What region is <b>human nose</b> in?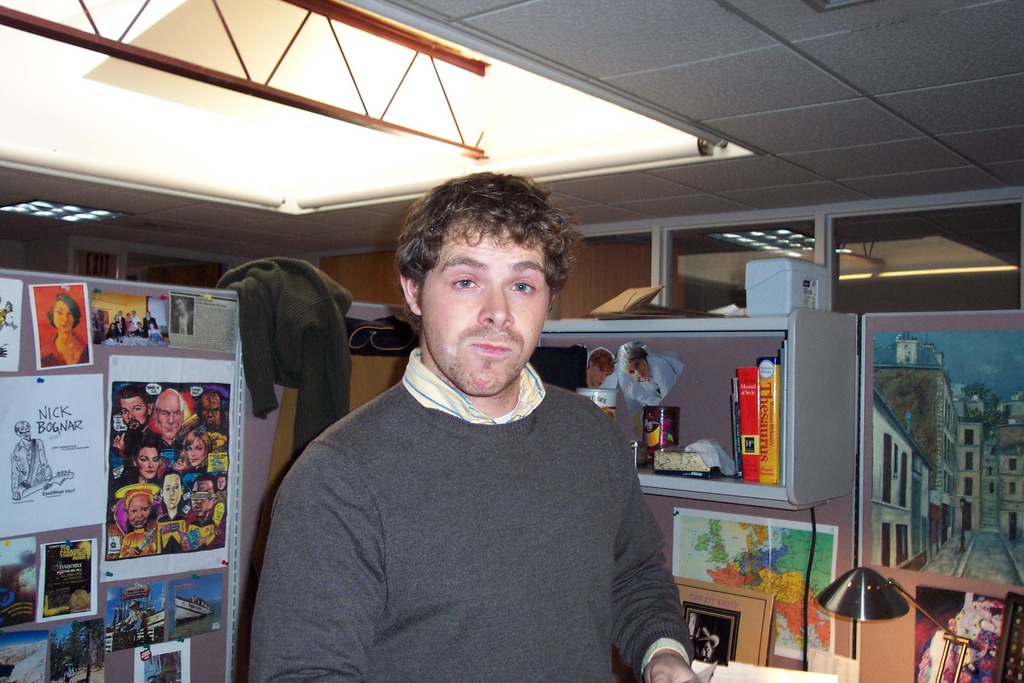
(x1=147, y1=457, x2=155, y2=471).
